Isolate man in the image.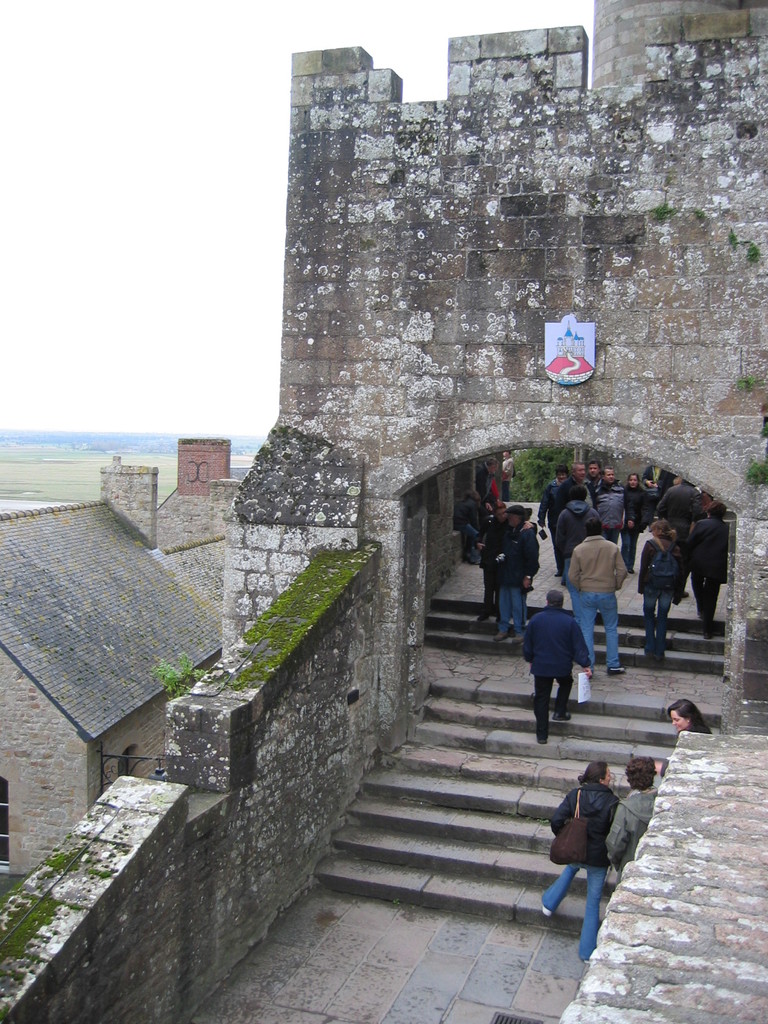
Isolated region: left=555, top=487, right=598, bottom=578.
